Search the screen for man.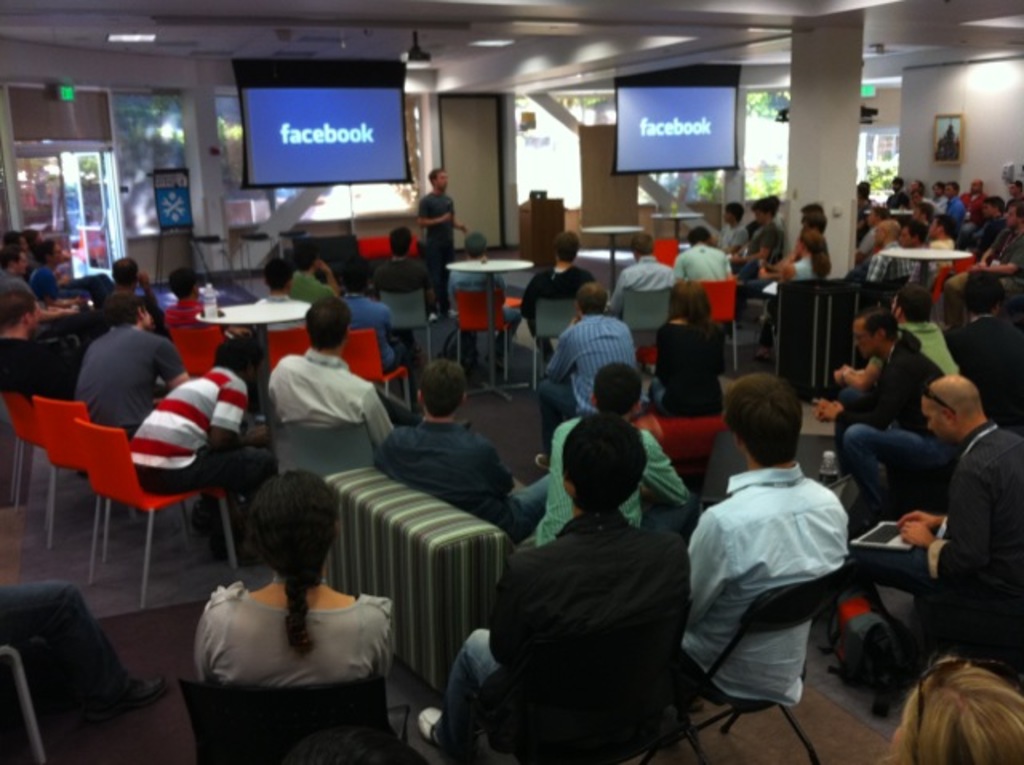
Found at x1=525 y1=363 x2=693 y2=546.
